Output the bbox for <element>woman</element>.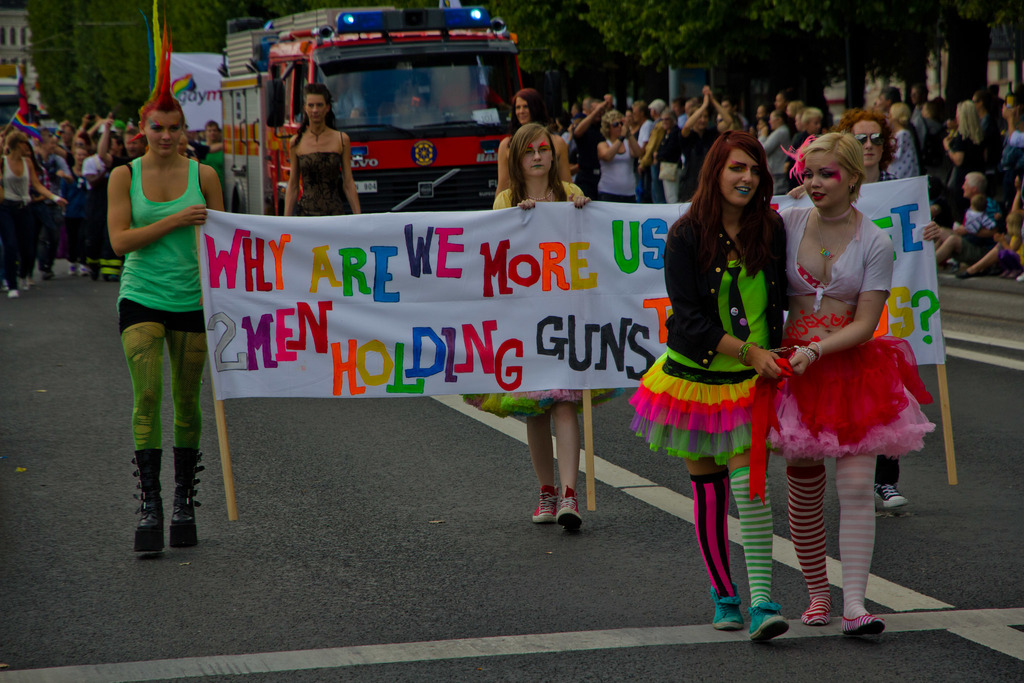
box(283, 82, 365, 216).
